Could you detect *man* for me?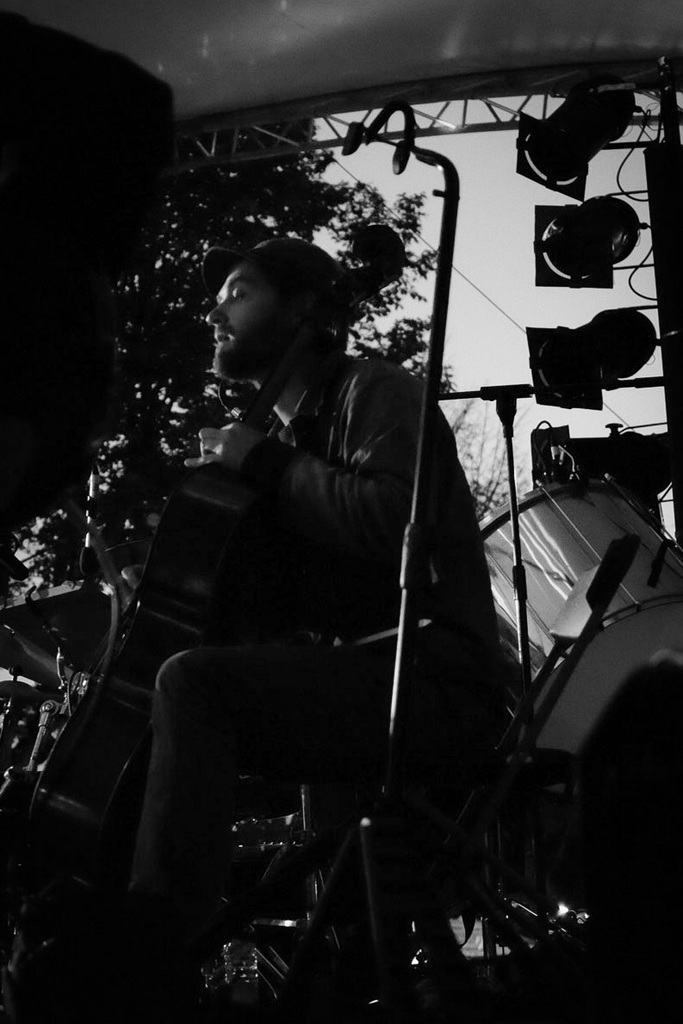
Detection result: <bbox>40, 239, 532, 1023</bbox>.
